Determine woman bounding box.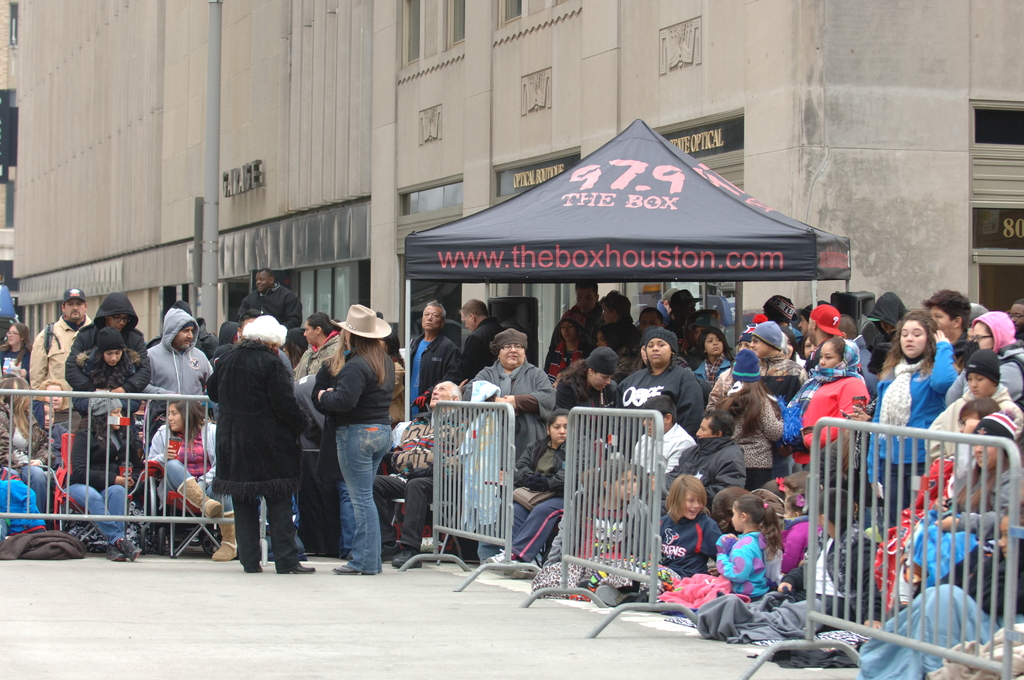
Determined: x1=483 y1=405 x2=602 y2=580.
